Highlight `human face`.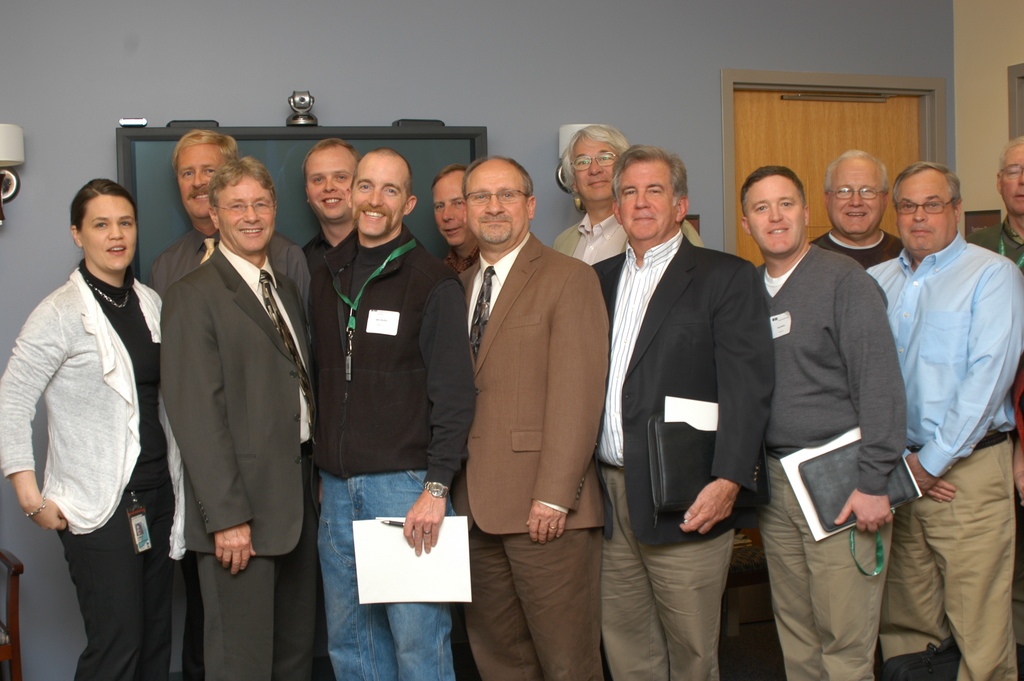
Highlighted region: <region>431, 170, 470, 246</region>.
